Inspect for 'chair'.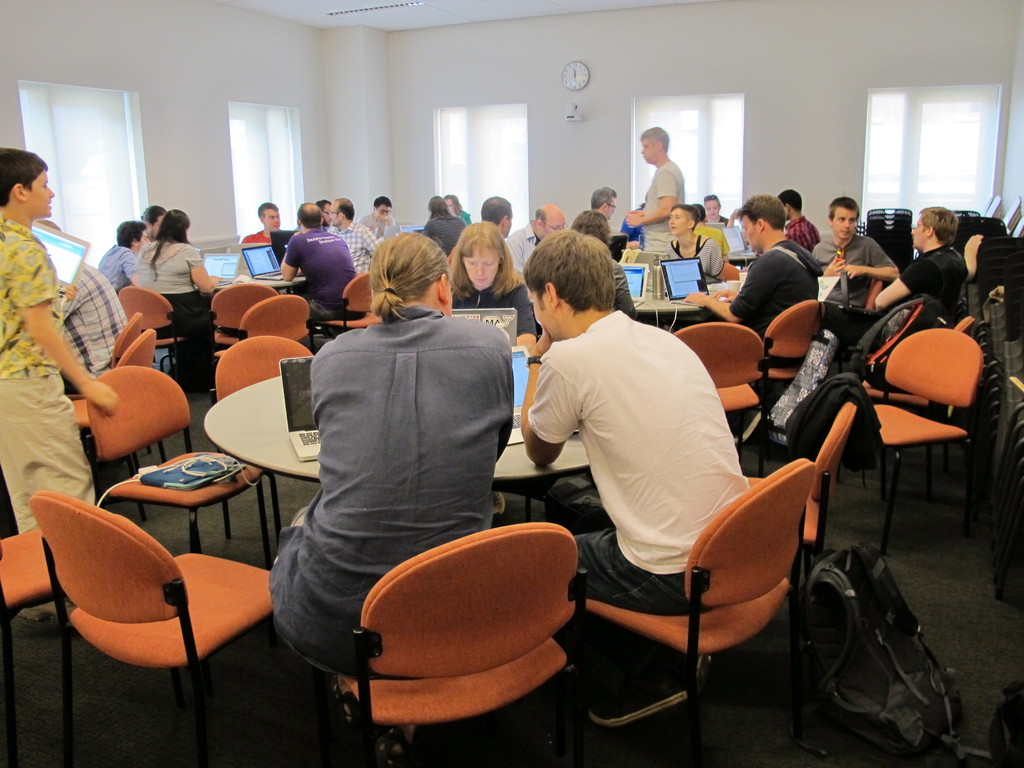
Inspection: (820, 279, 884, 382).
